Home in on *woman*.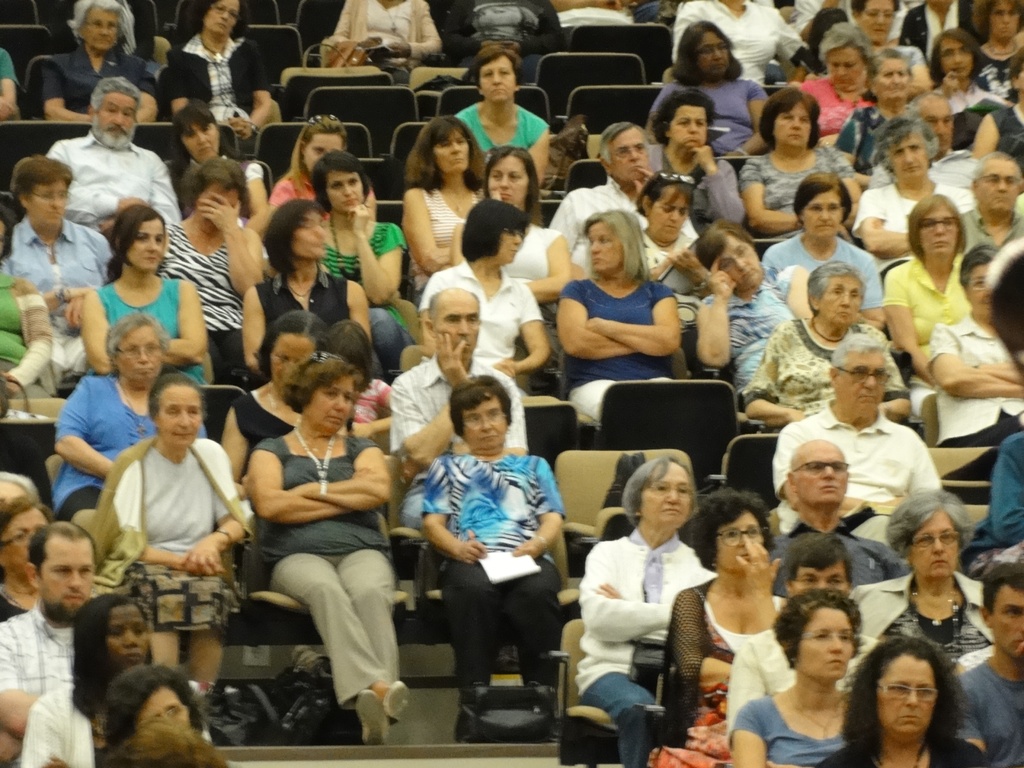
Homed in at left=239, top=199, right=384, bottom=384.
